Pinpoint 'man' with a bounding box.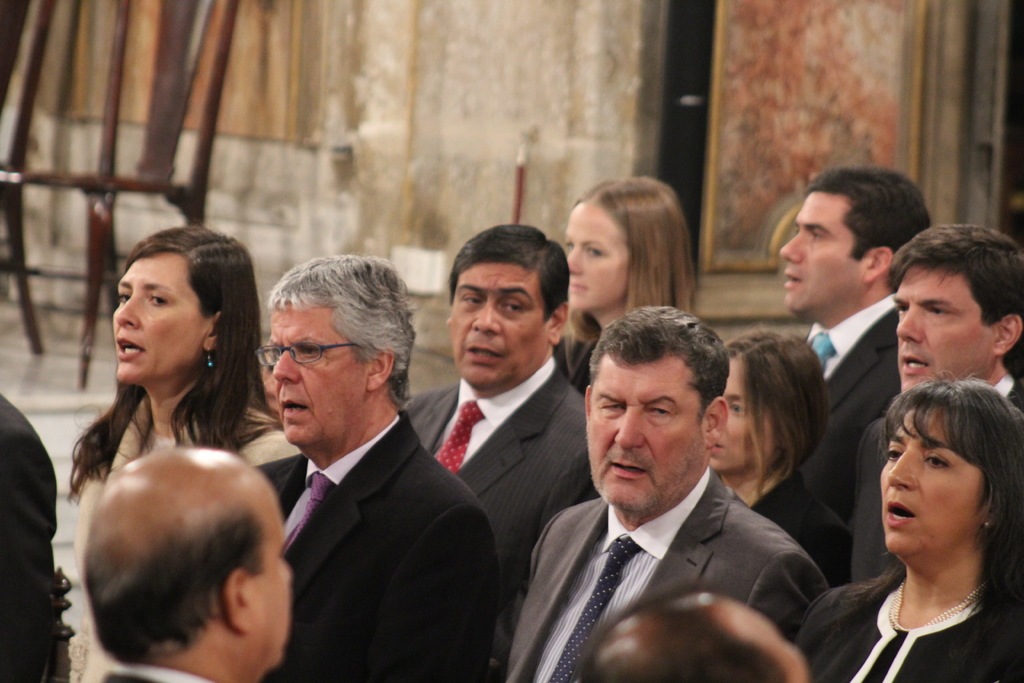
bbox=[850, 217, 1023, 581].
